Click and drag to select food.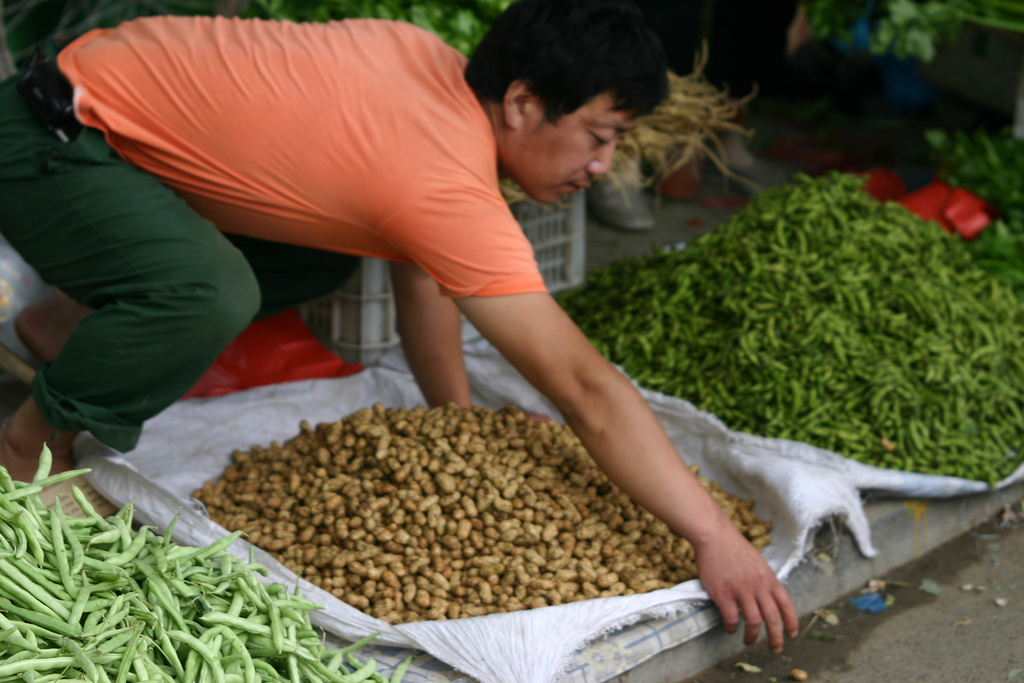
Selection: bbox=(788, 667, 808, 682).
